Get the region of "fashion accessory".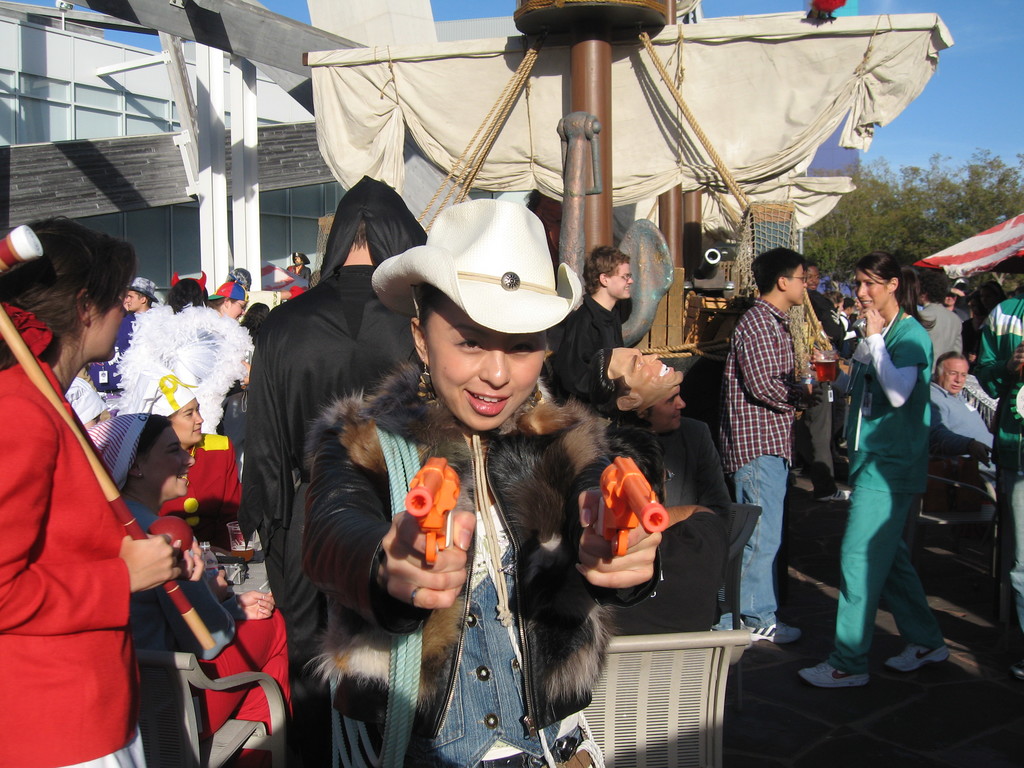
(416, 364, 432, 399).
